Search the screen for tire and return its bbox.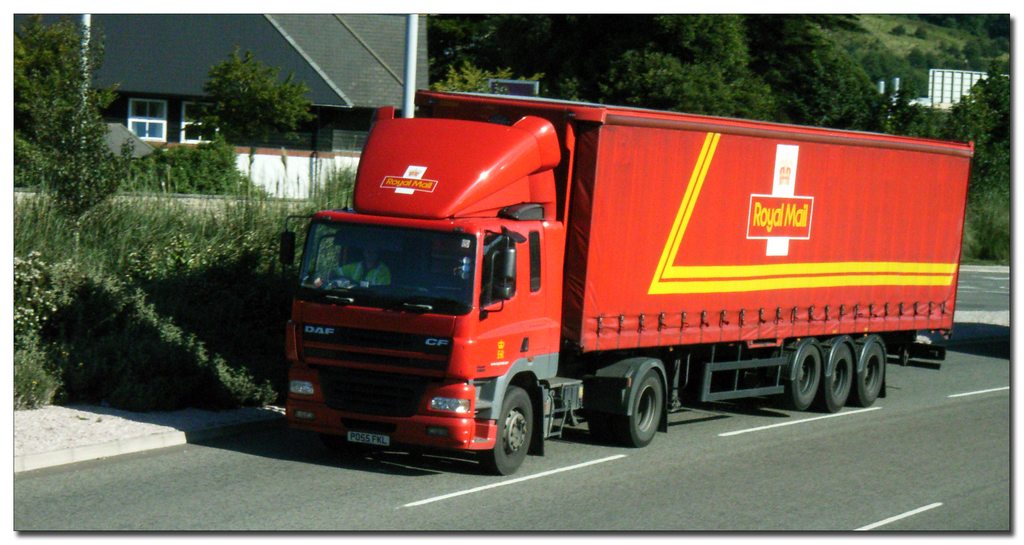
Found: [587, 414, 620, 443].
